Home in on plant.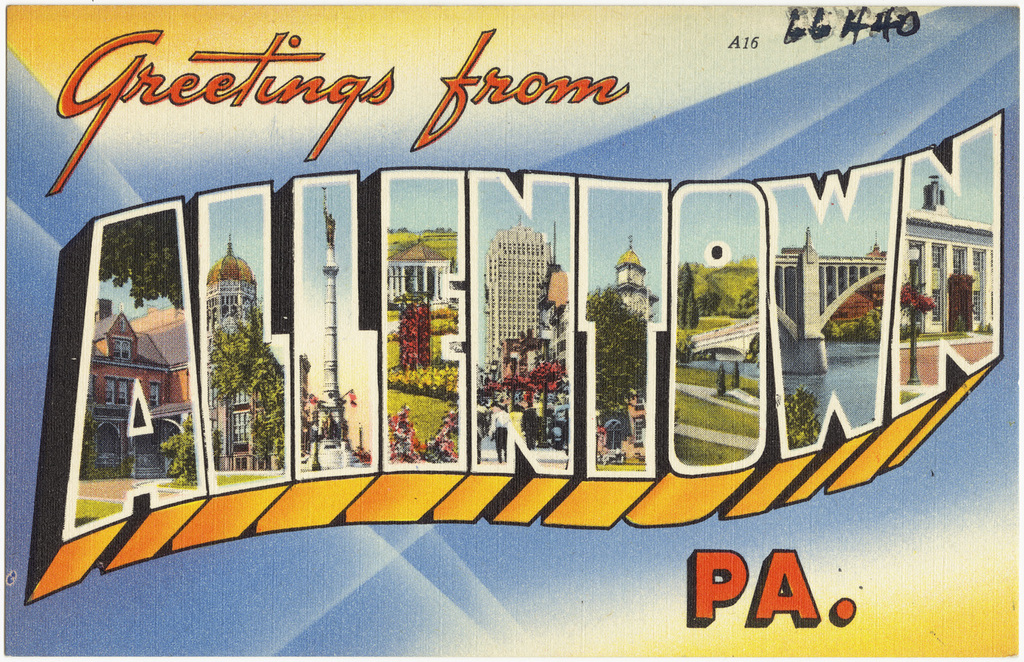
Homed in at 783 385 821 446.
